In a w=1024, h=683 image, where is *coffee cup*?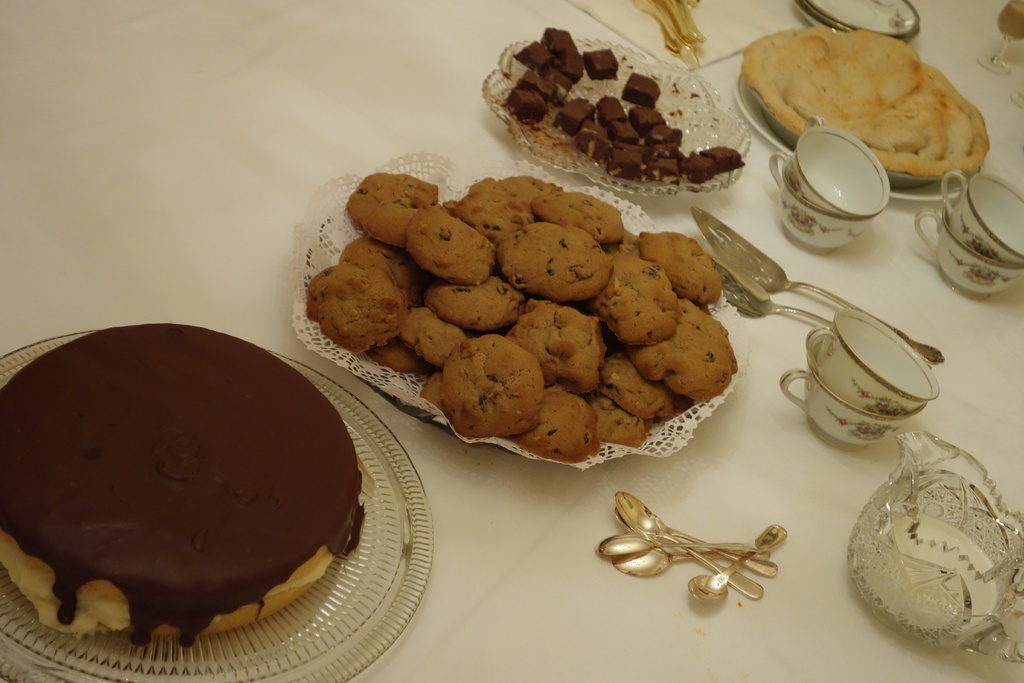
[767,147,870,255].
